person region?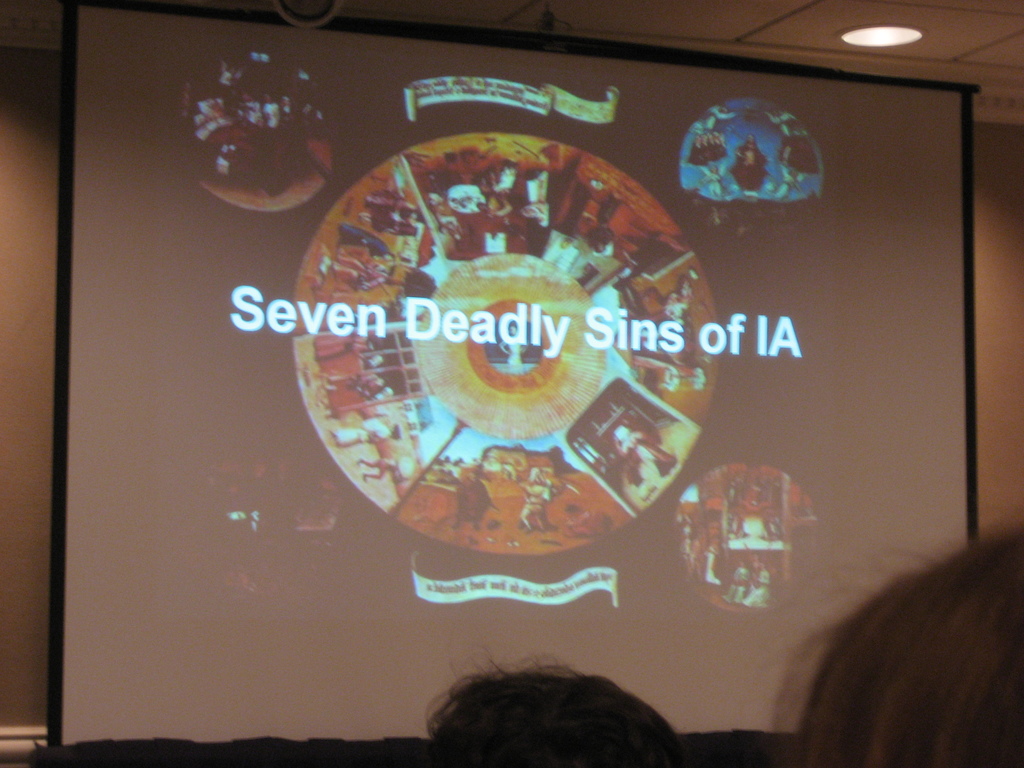
left=514, top=464, right=571, bottom=532
